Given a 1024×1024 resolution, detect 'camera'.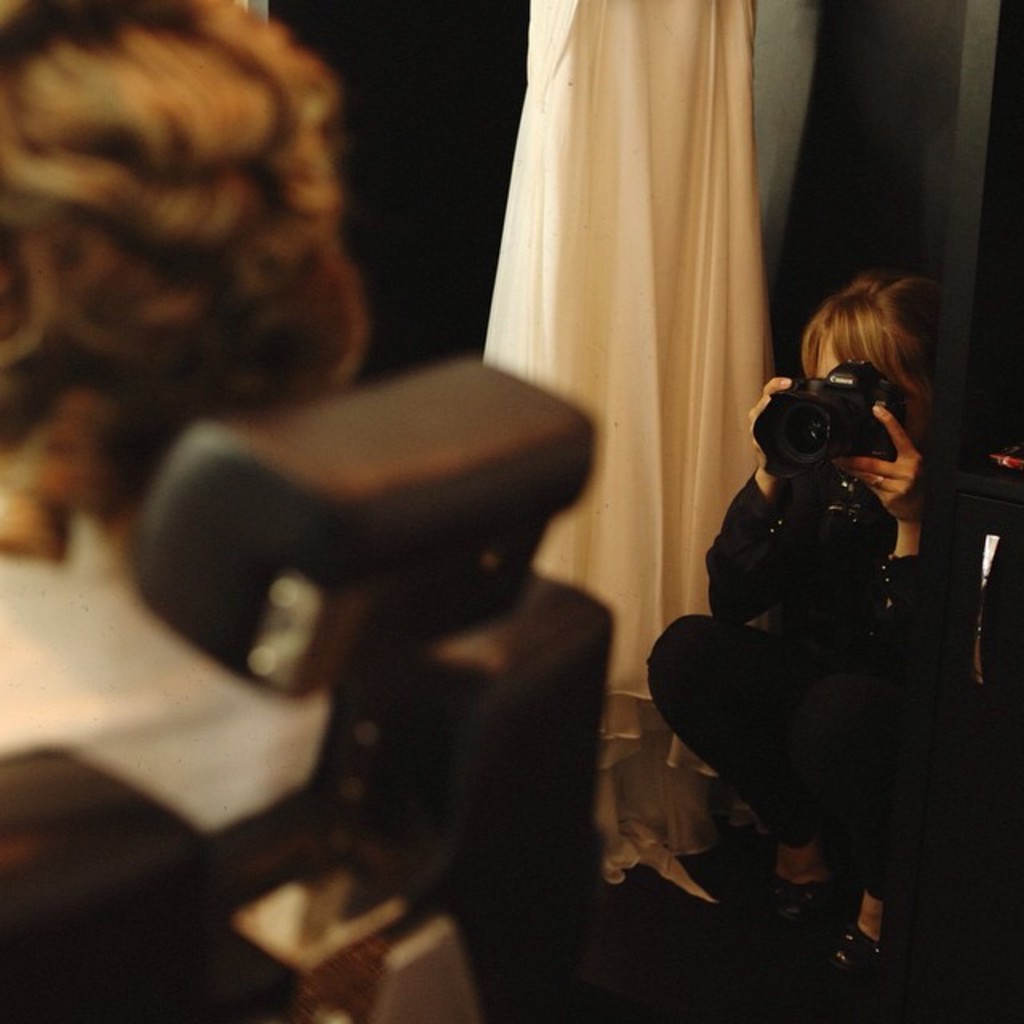
x1=781, y1=373, x2=922, y2=493.
